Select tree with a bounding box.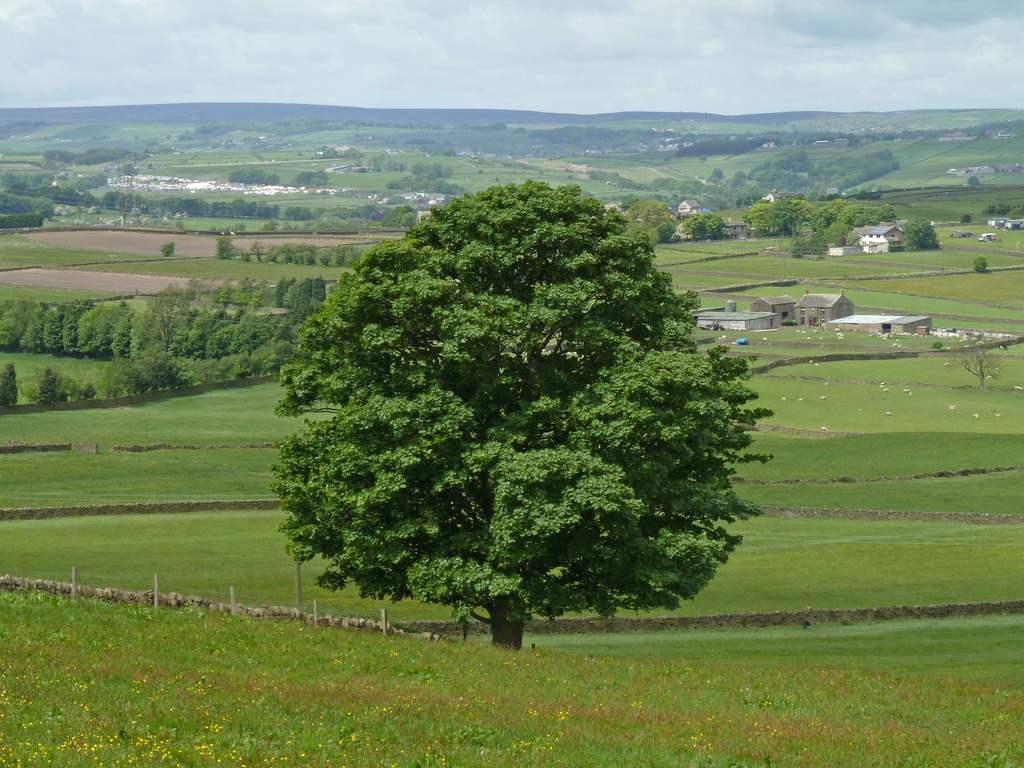
<region>161, 241, 175, 258</region>.
